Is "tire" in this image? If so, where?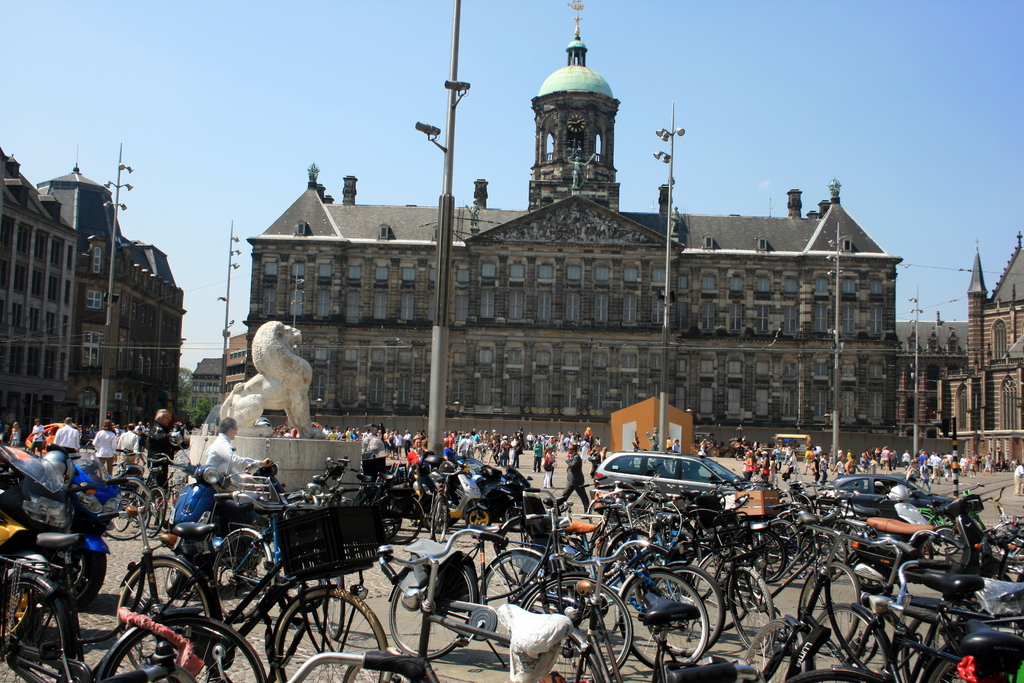
Yes, at 806,603,887,675.
